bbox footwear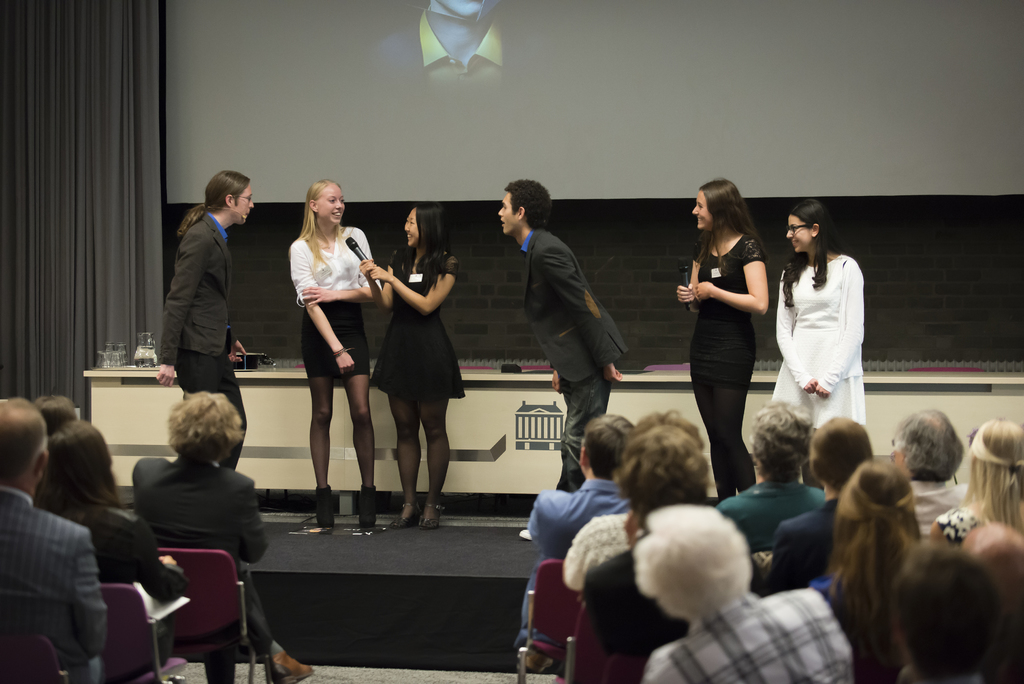
{"x1": 513, "y1": 647, "x2": 543, "y2": 677}
